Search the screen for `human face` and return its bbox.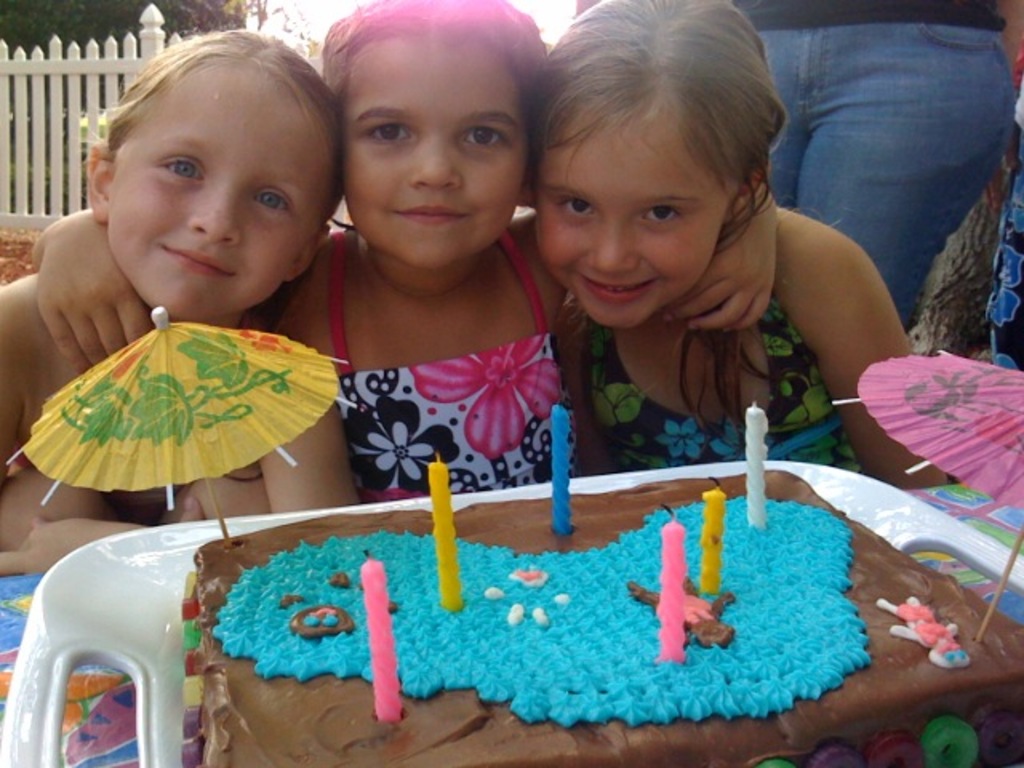
Found: (x1=101, y1=75, x2=328, y2=322).
